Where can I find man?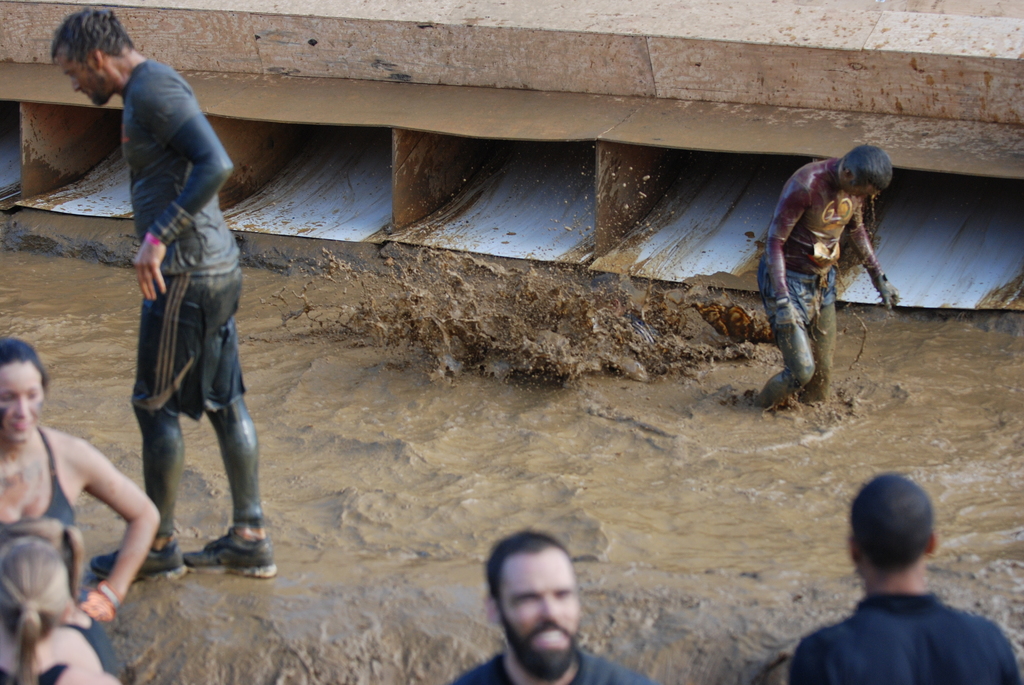
You can find it at detection(745, 142, 900, 404).
